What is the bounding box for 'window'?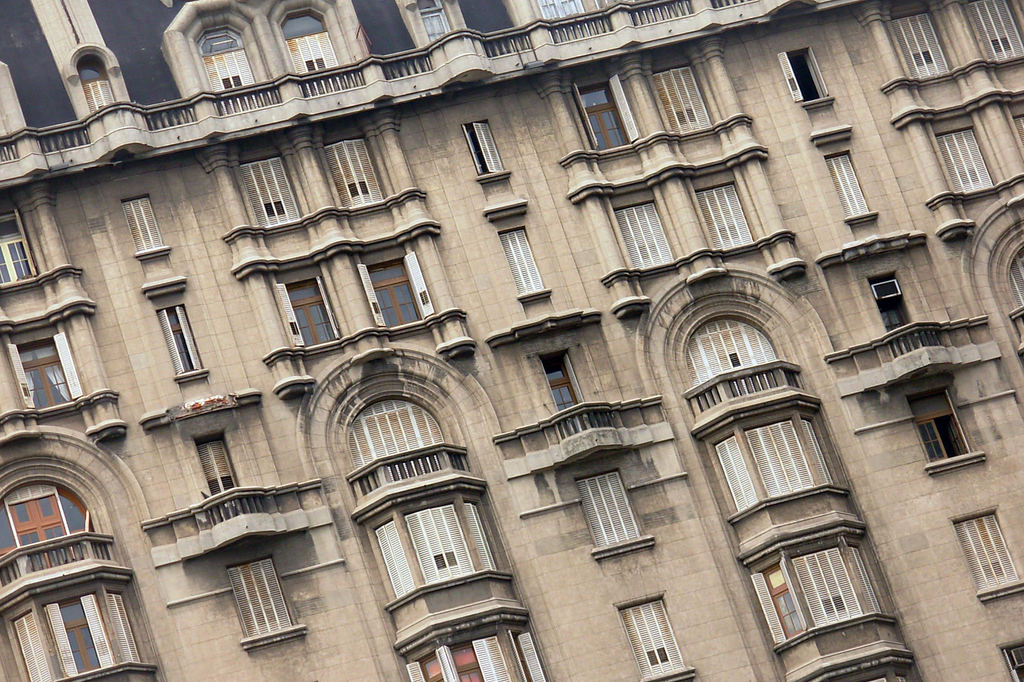
(116,196,162,262).
